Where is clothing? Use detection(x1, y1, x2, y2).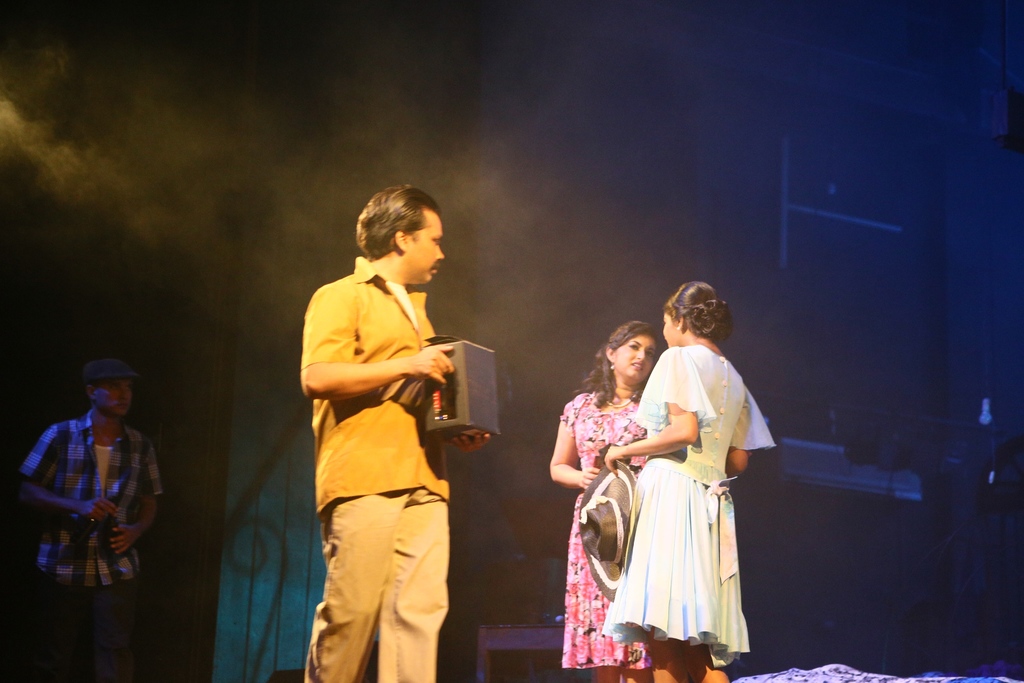
detection(598, 344, 778, 668).
